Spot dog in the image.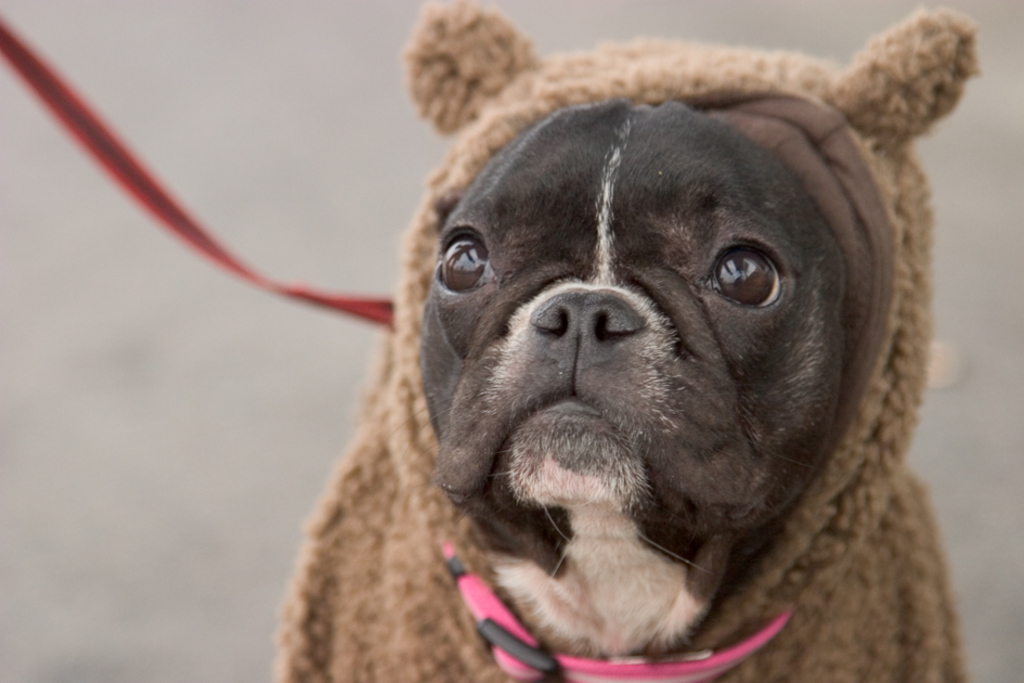
dog found at box=[418, 95, 846, 665].
